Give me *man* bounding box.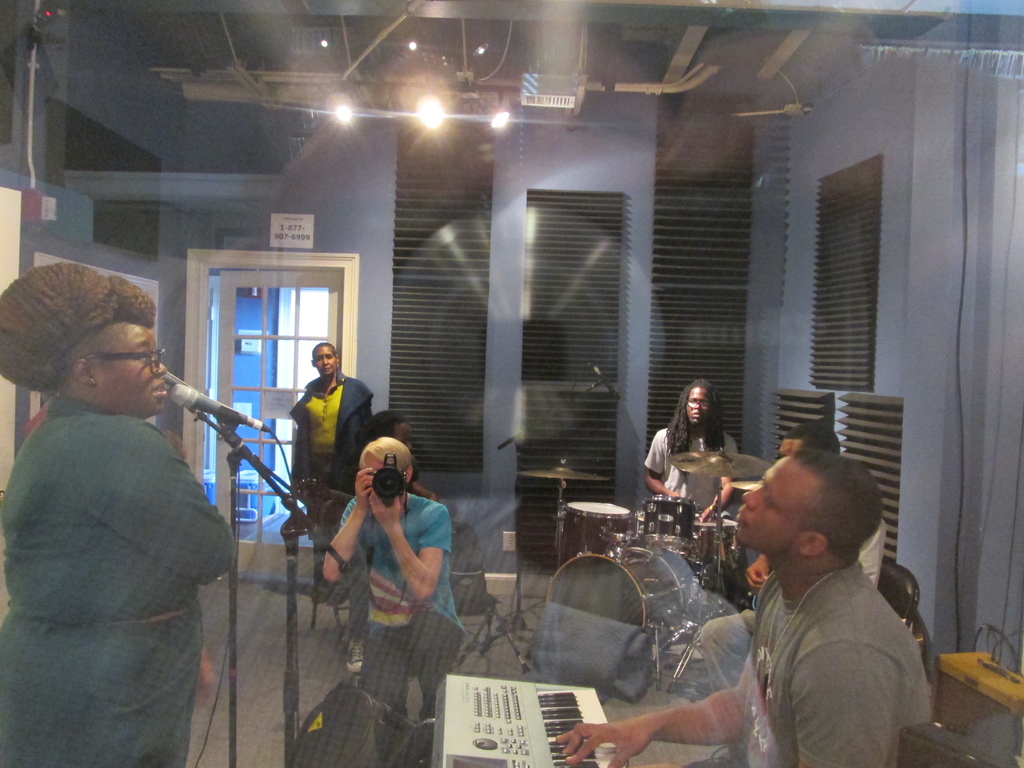
[645, 378, 736, 521].
